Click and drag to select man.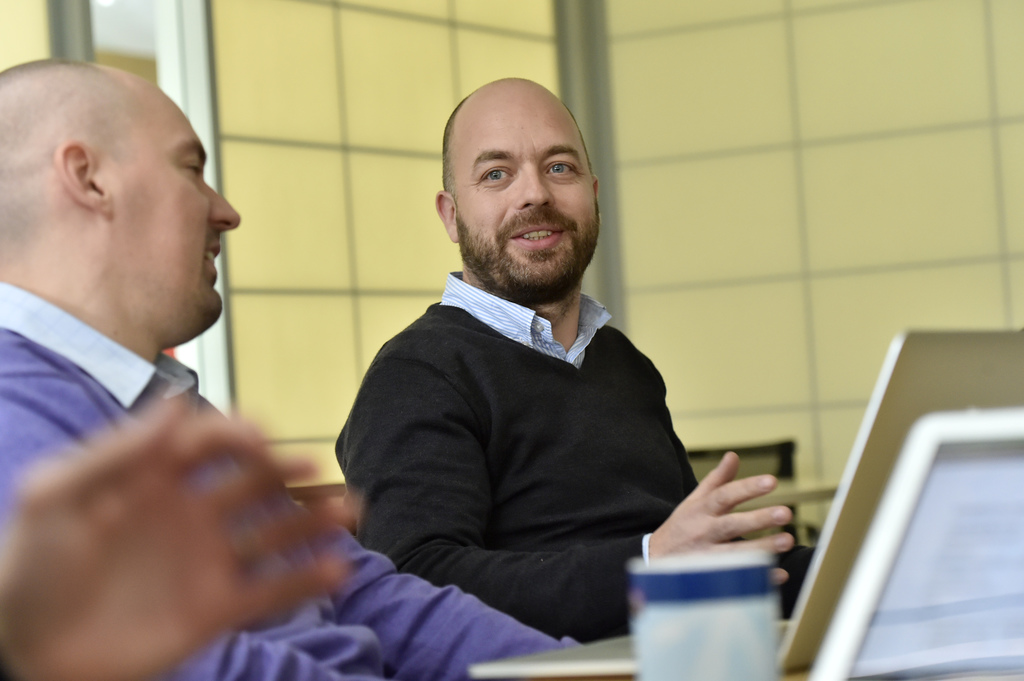
Selection: rect(351, 76, 737, 657).
